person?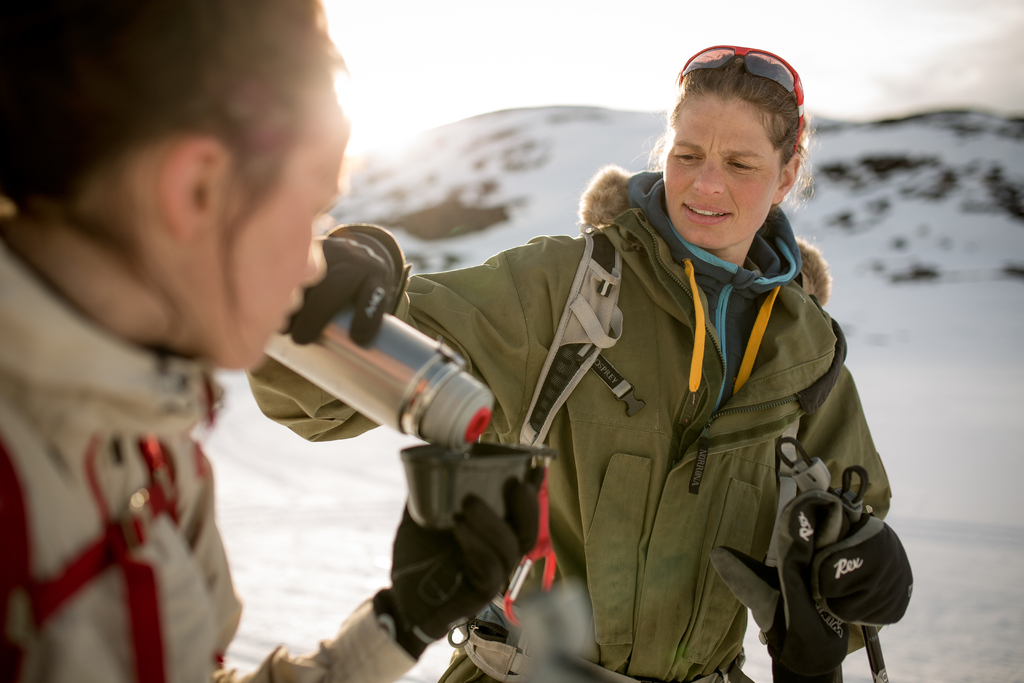
[left=0, top=0, right=536, bottom=682]
